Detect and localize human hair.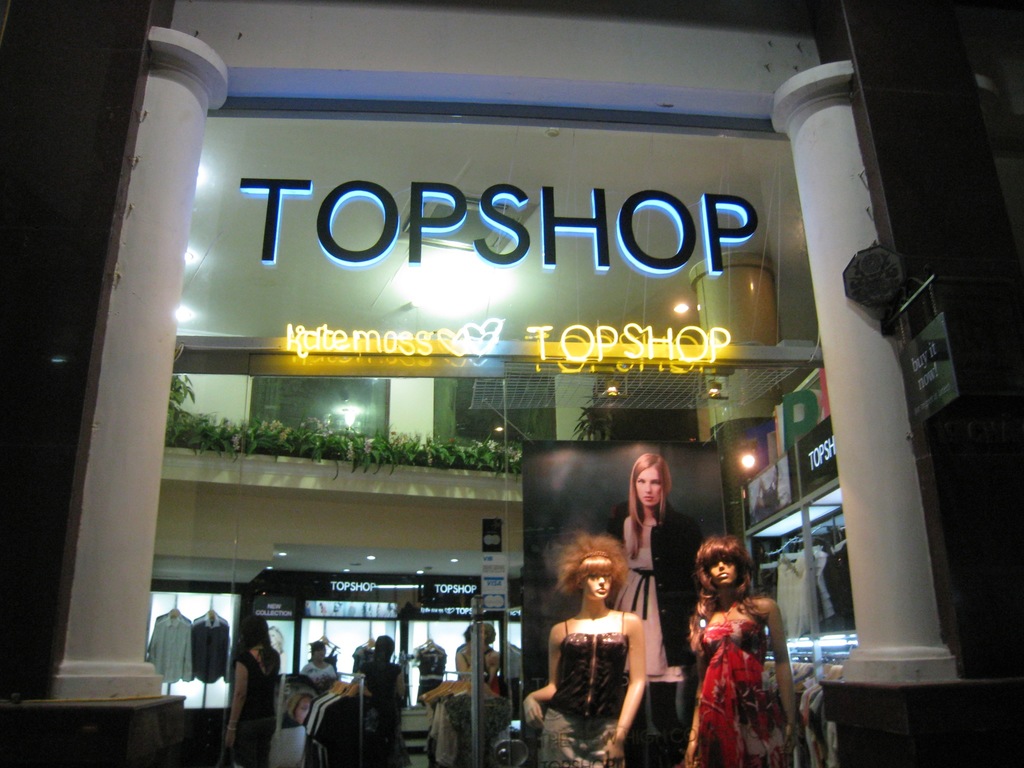
Localized at crop(552, 529, 626, 590).
